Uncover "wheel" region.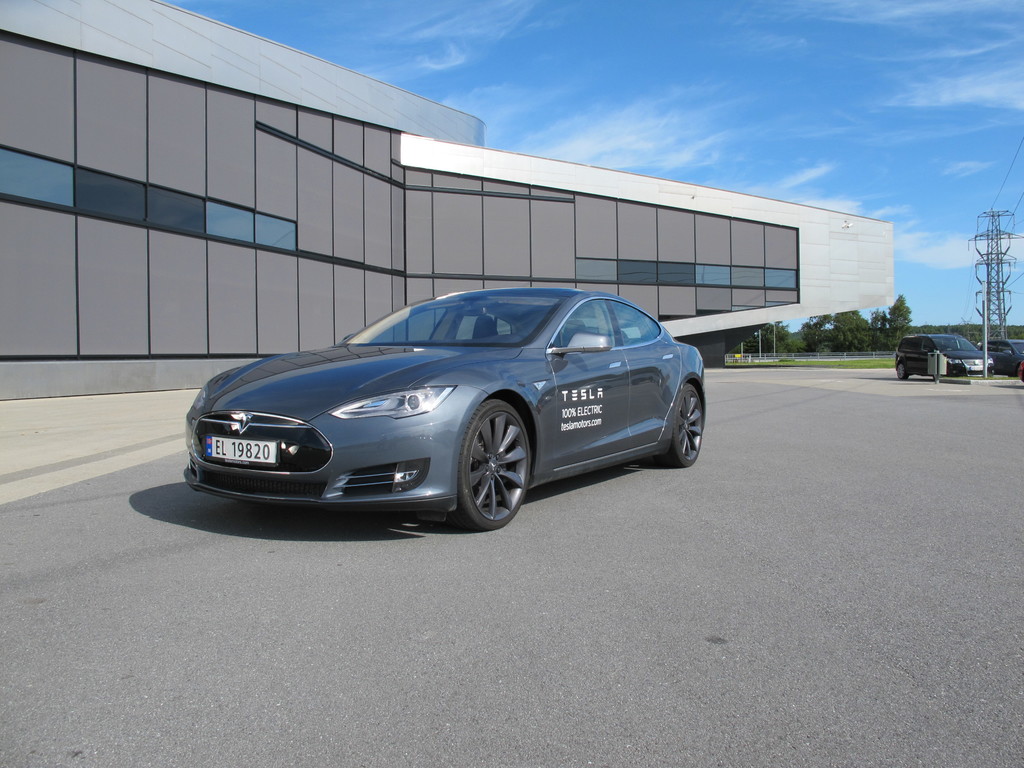
Uncovered: (655,383,703,467).
